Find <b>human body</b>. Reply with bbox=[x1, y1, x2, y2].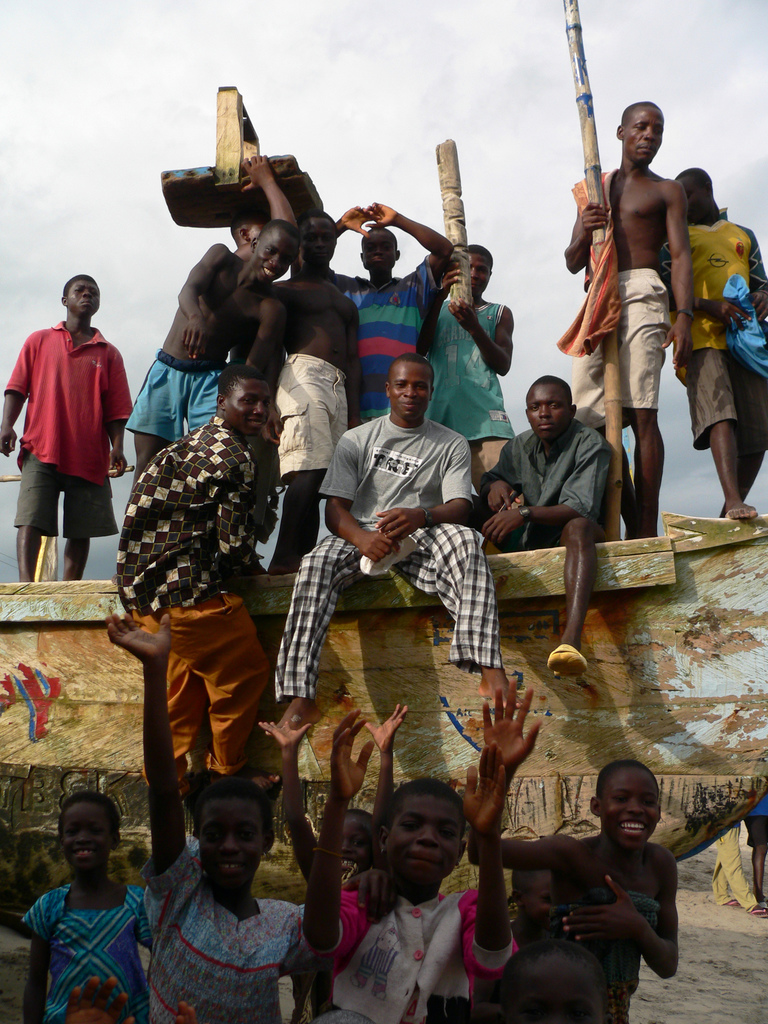
bbox=[257, 356, 509, 720].
